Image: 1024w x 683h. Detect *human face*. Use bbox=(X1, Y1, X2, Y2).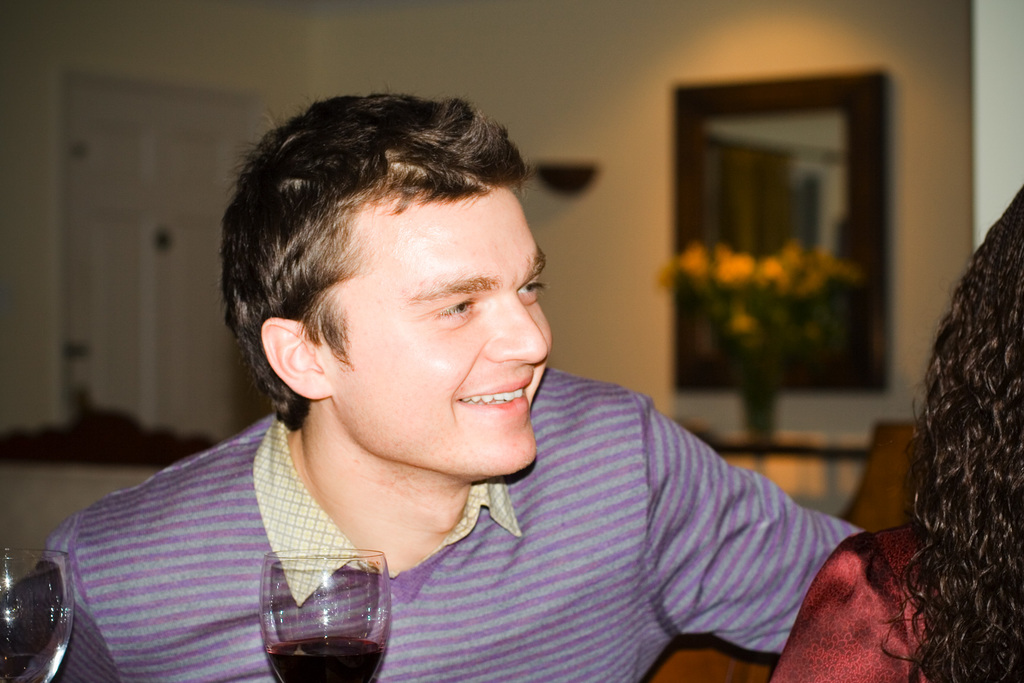
bbox=(344, 197, 554, 474).
